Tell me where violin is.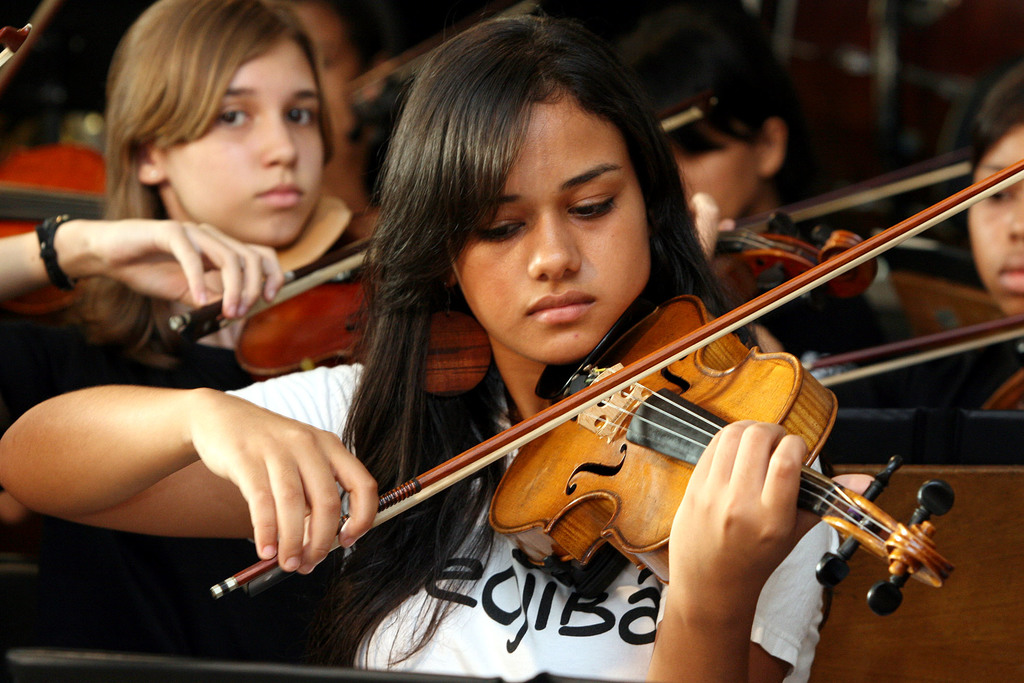
violin is at locate(0, 139, 143, 324).
